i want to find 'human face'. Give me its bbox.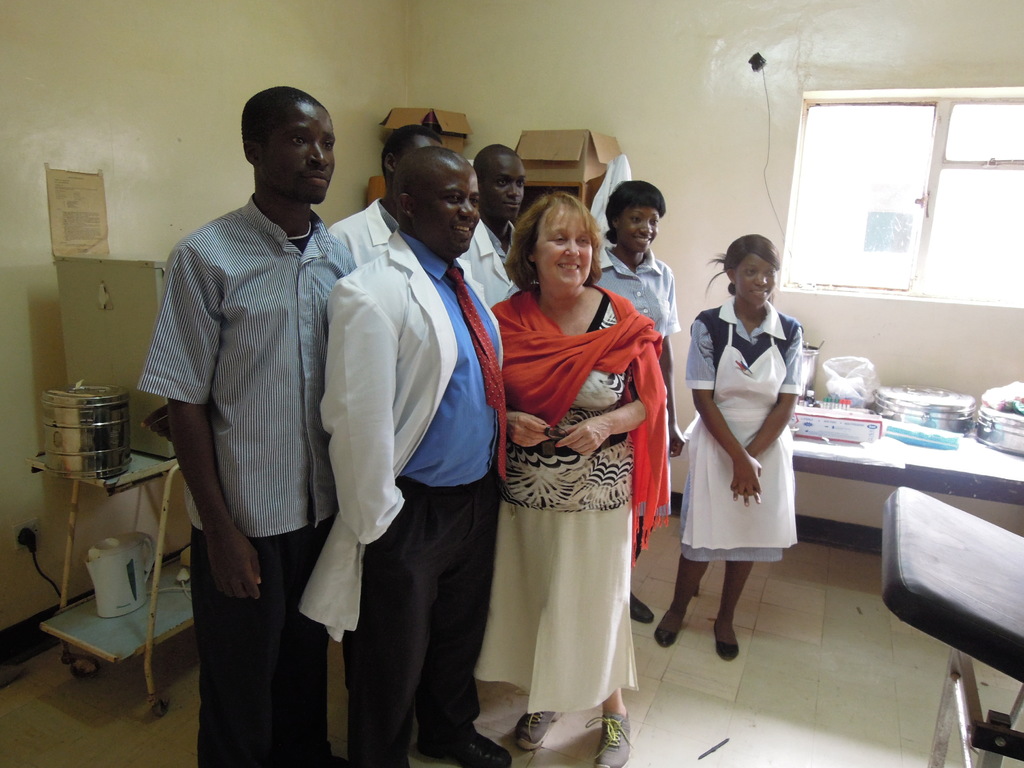
detection(416, 159, 481, 257).
